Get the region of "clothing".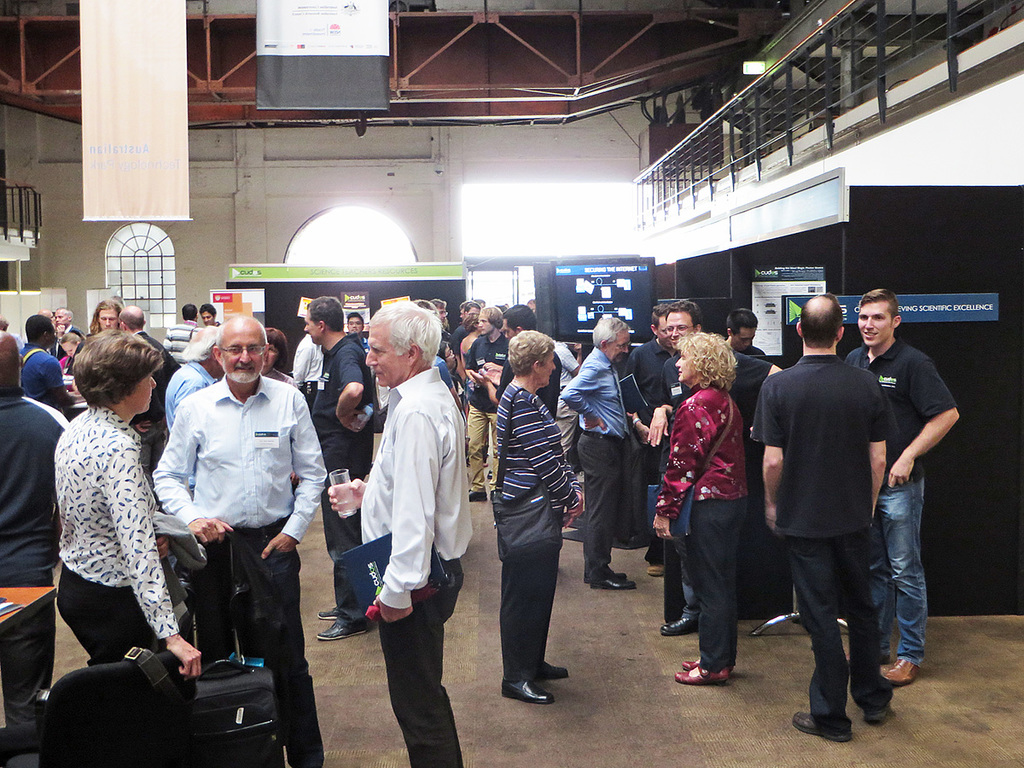
bbox(49, 399, 184, 667).
